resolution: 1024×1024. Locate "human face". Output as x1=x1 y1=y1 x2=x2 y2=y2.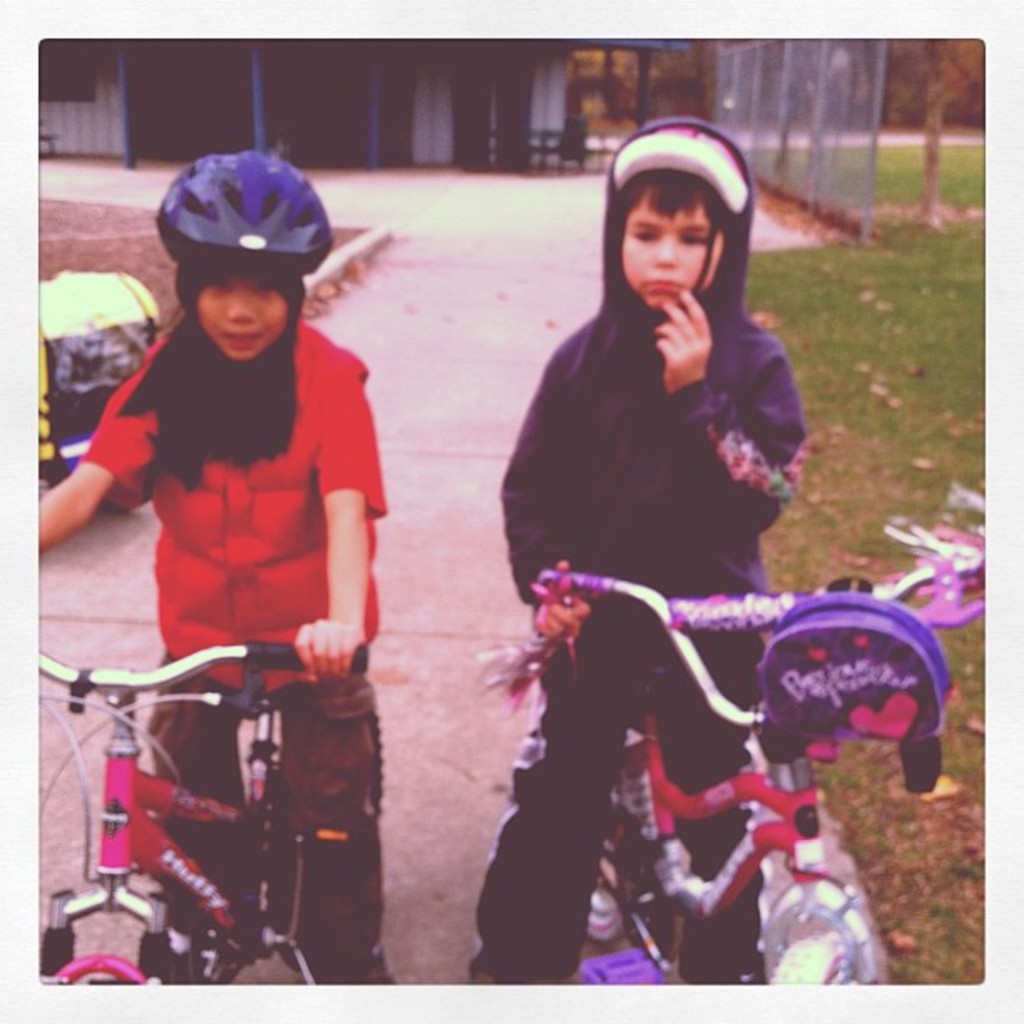
x1=197 y1=279 x2=286 y2=360.
